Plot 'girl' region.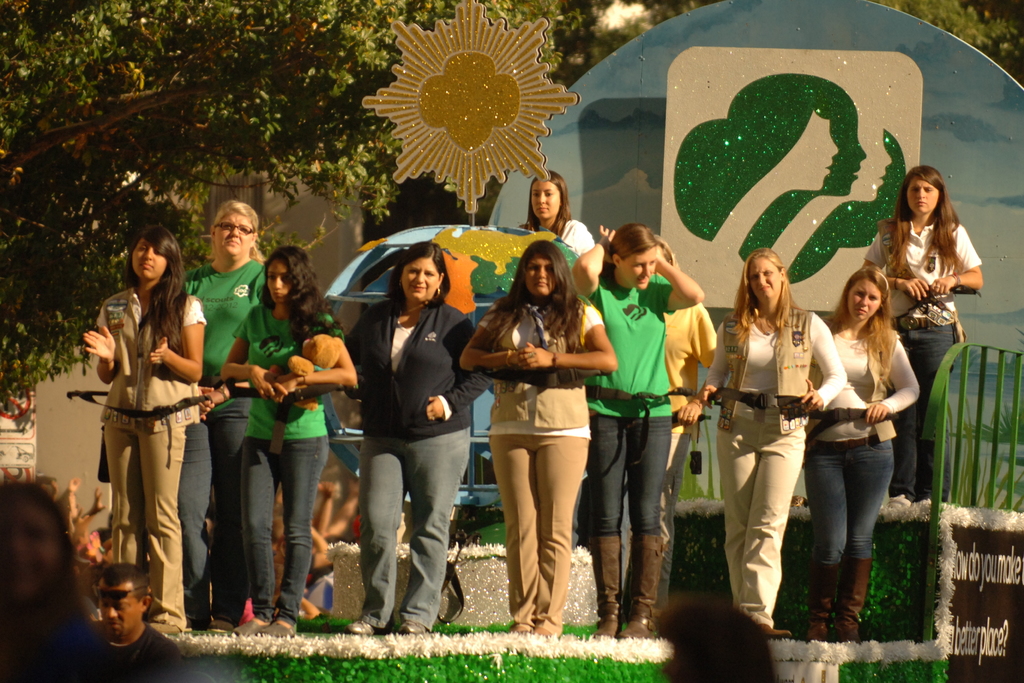
Plotted at left=466, top=243, right=608, bottom=616.
